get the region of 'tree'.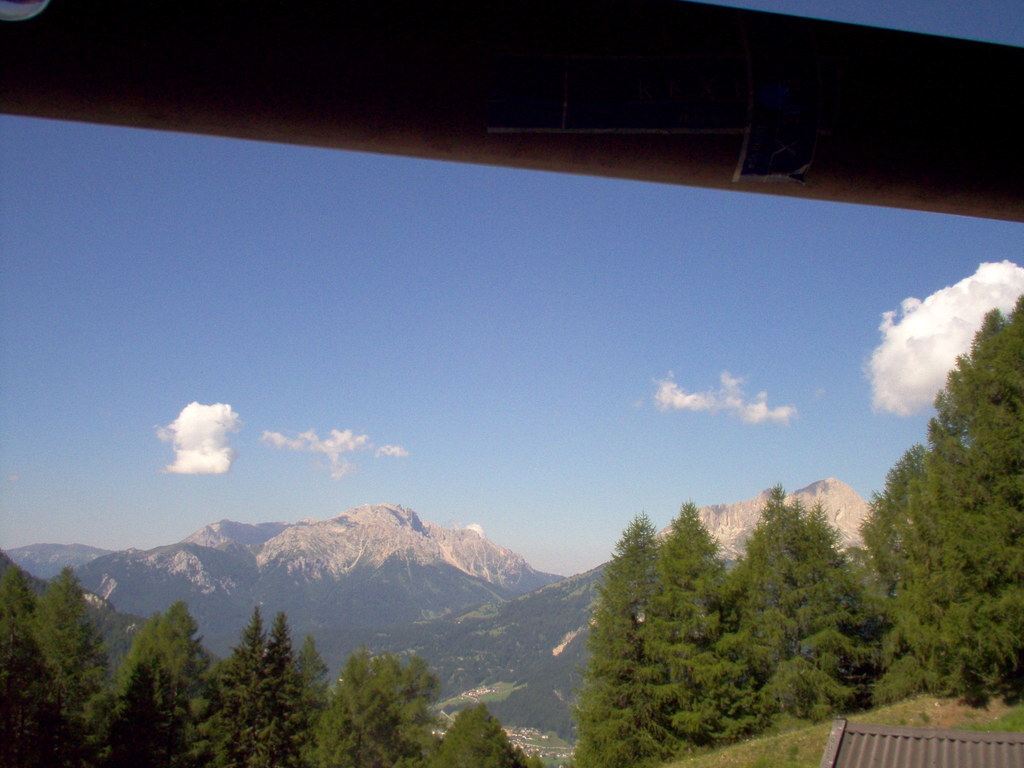
l=416, t=703, r=519, b=767.
